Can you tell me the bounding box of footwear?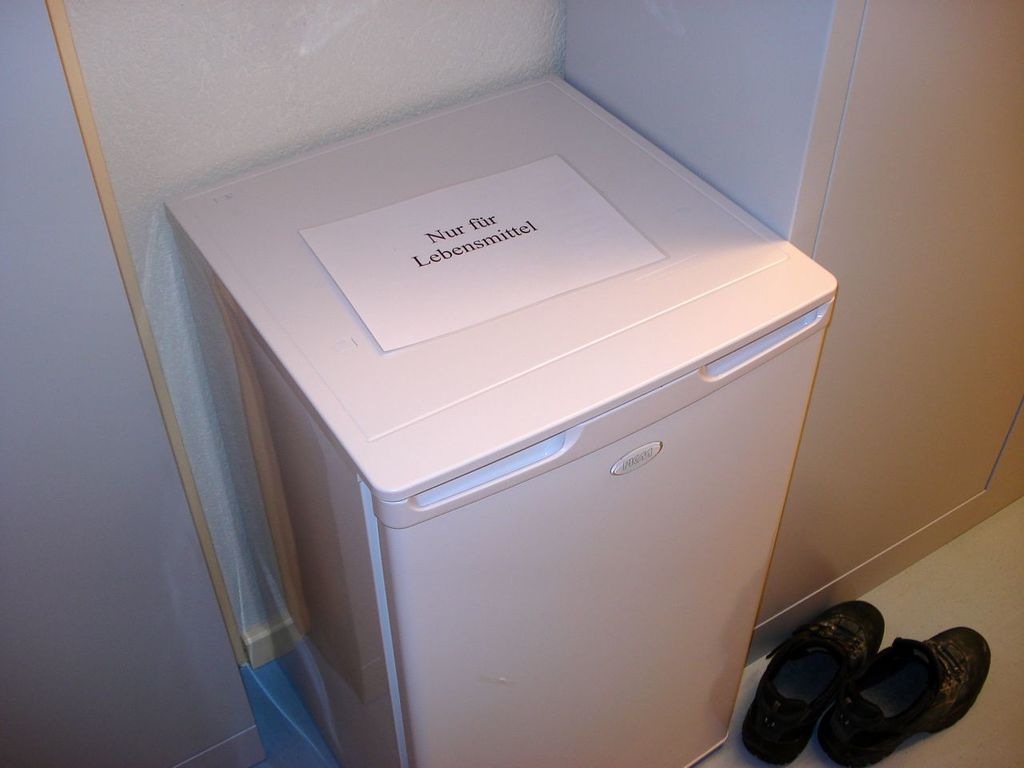
[x1=731, y1=591, x2=886, y2=767].
